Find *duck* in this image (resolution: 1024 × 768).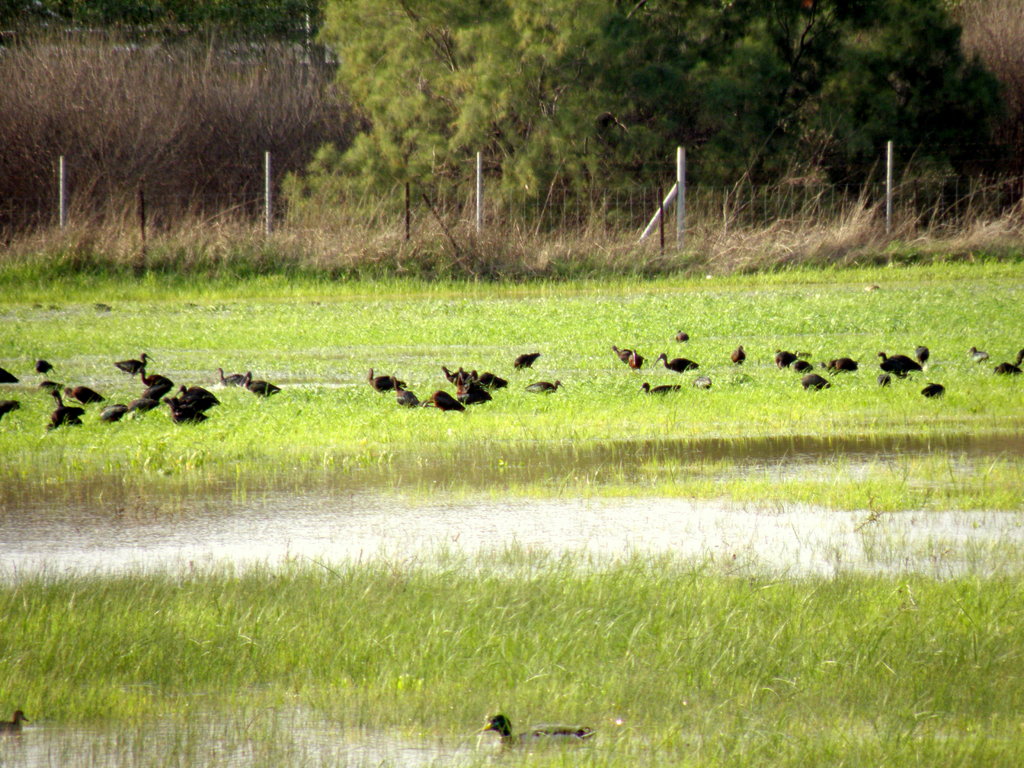
[left=671, top=328, right=694, bottom=339].
